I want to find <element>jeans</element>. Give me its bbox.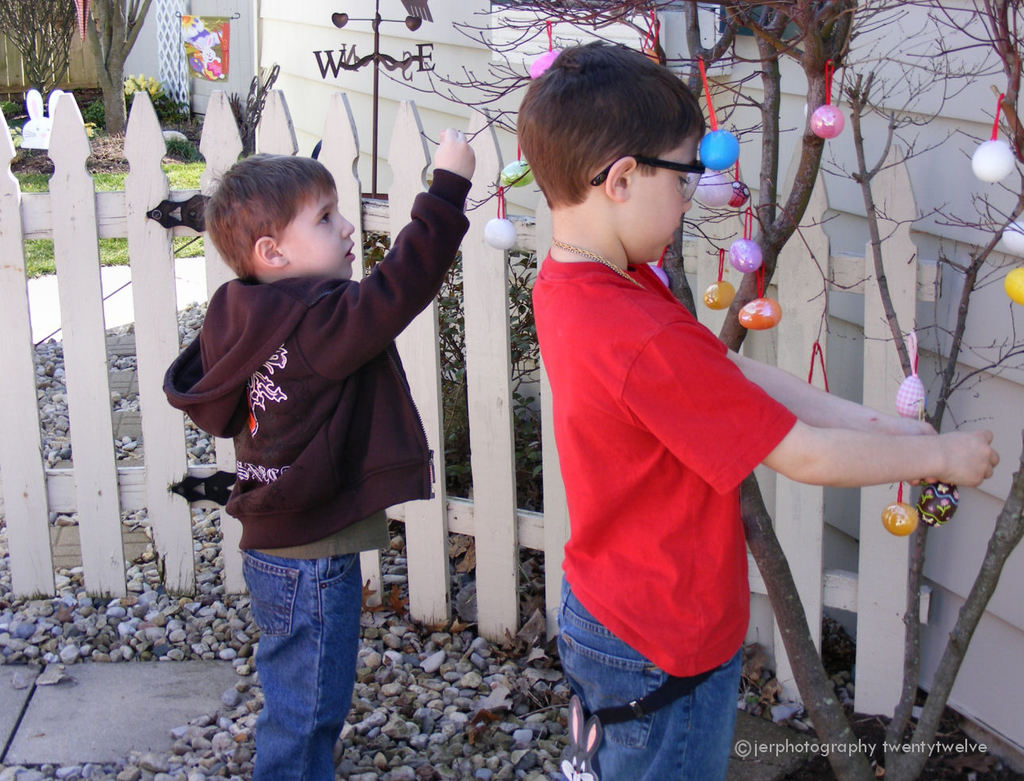
<region>233, 545, 372, 776</region>.
